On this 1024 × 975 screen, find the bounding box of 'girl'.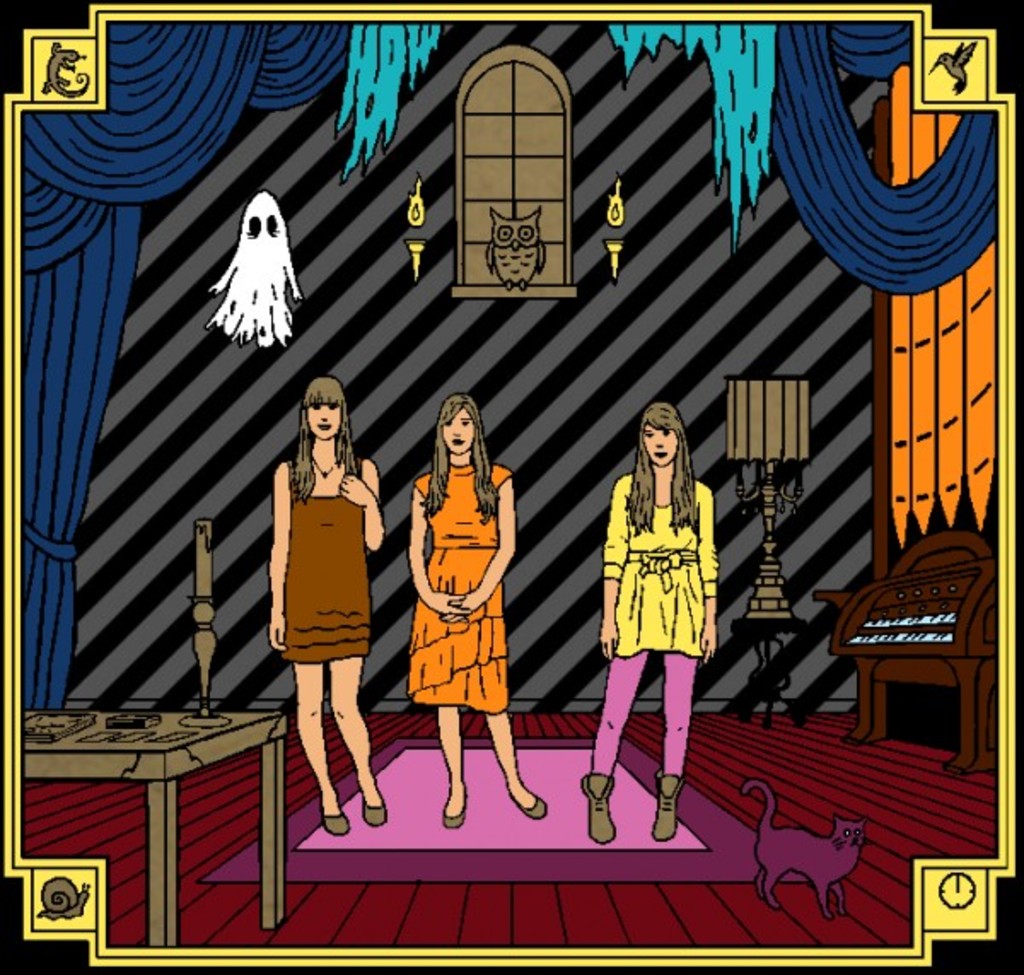
Bounding box: Rect(410, 393, 546, 825).
